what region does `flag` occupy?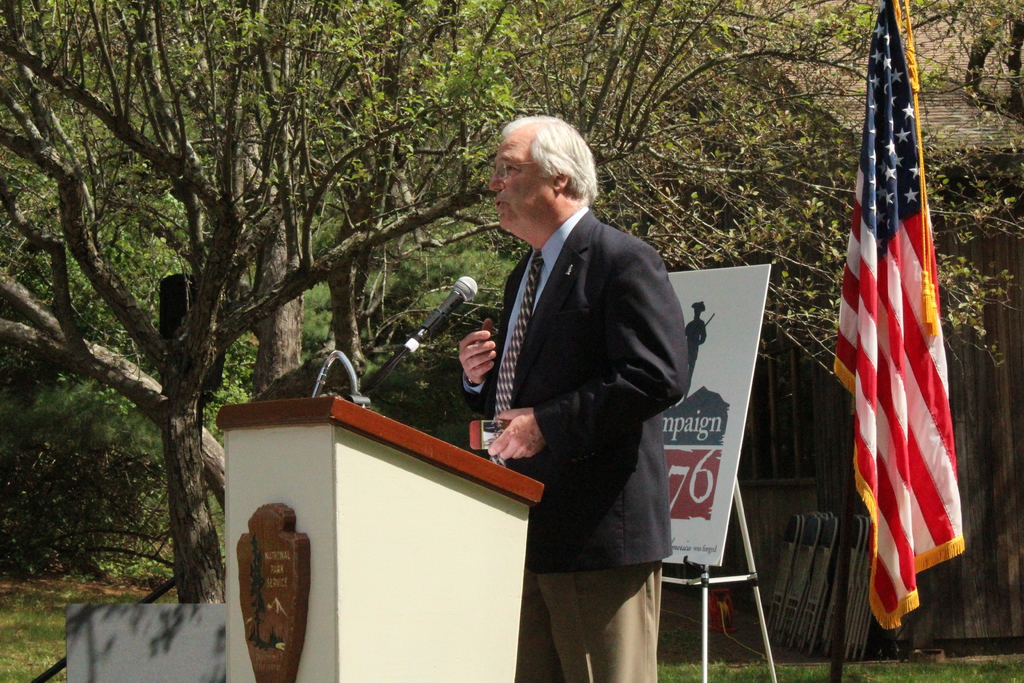
835:35:968:655.
